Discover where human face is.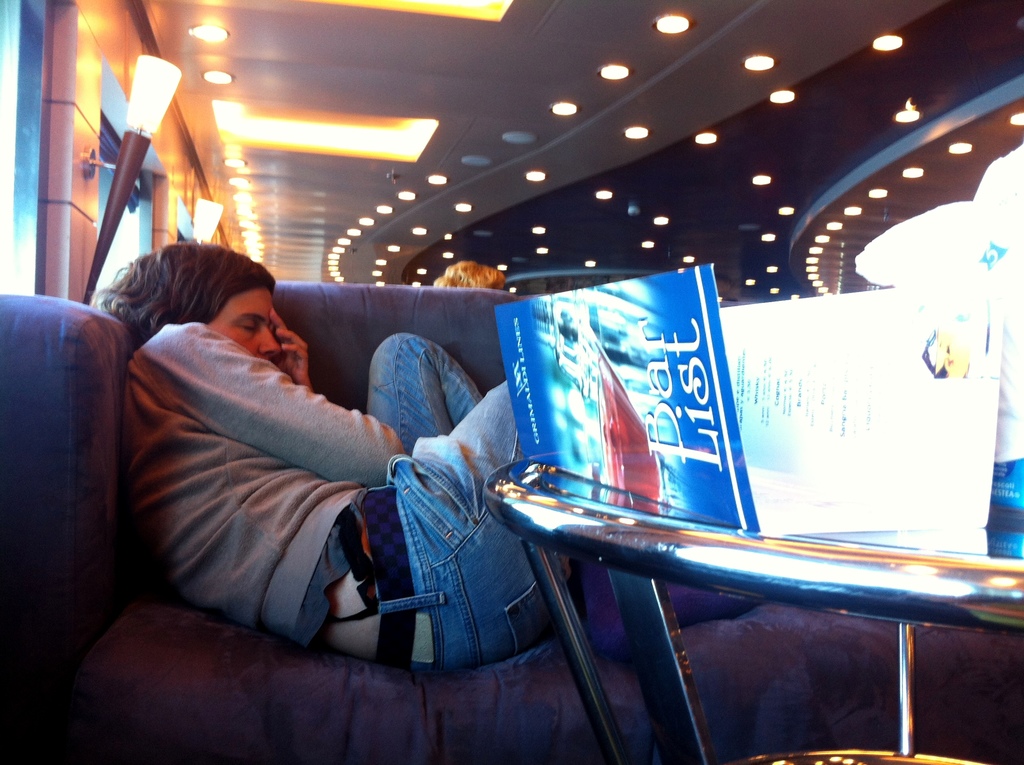
Discovered at select_region(202, 286, 282, 361).
